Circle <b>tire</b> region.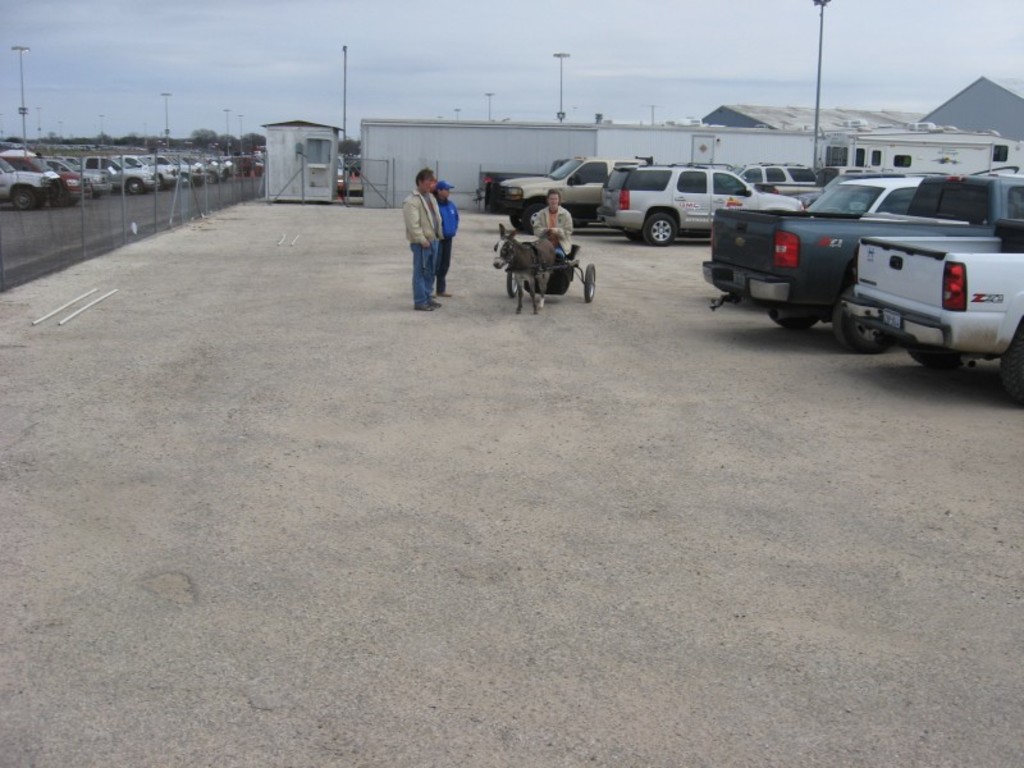
Region: (509, 211, 522, 228).
